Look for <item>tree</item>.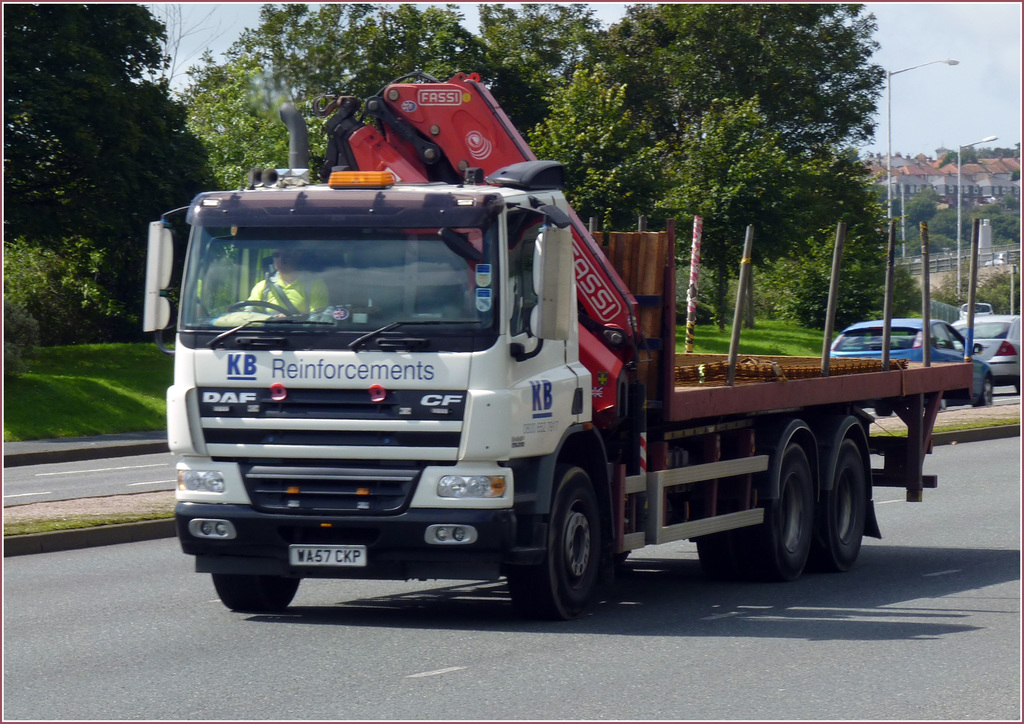
Found: [1002,186,1023,245].
